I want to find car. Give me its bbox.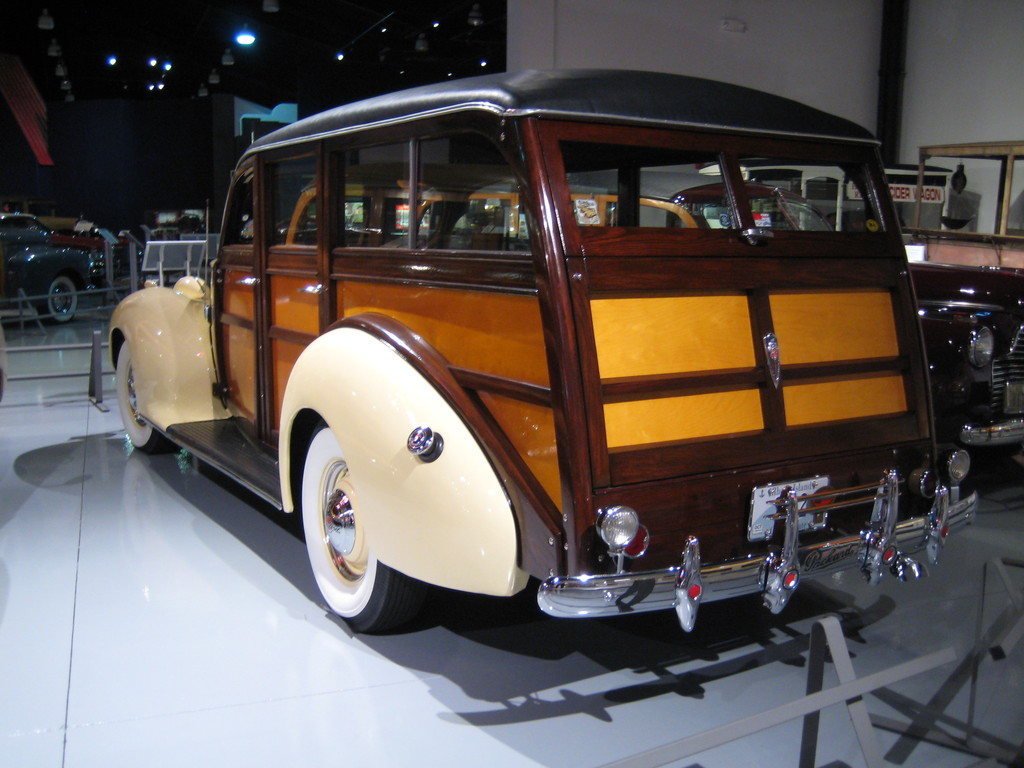
region(657, 179, 1023, 489).
